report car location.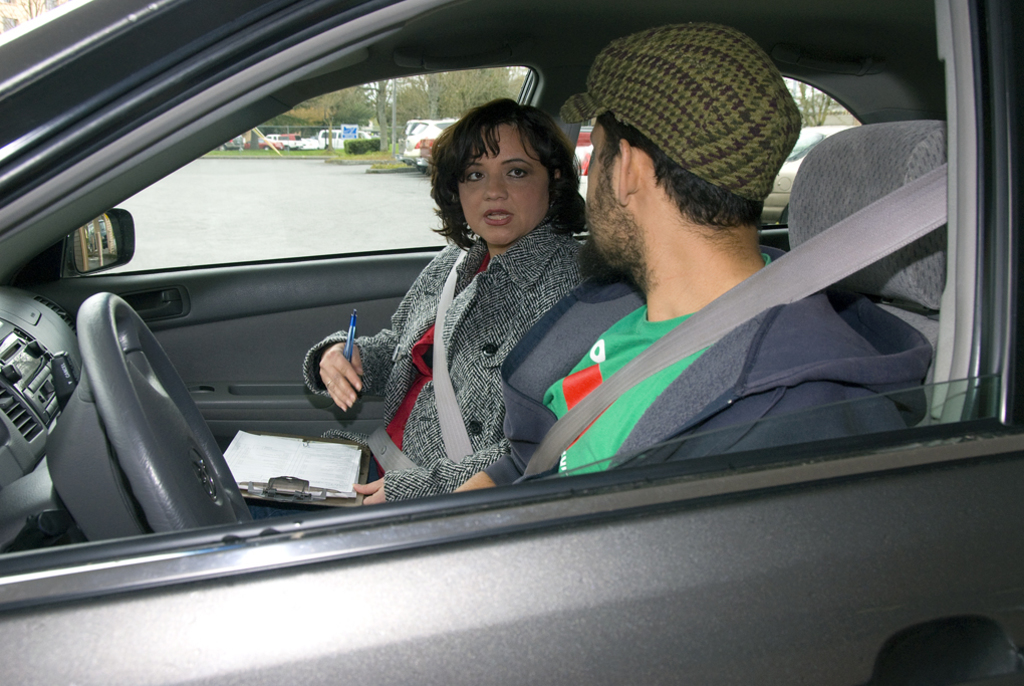
Report: [5, 0, 1023, 685].
